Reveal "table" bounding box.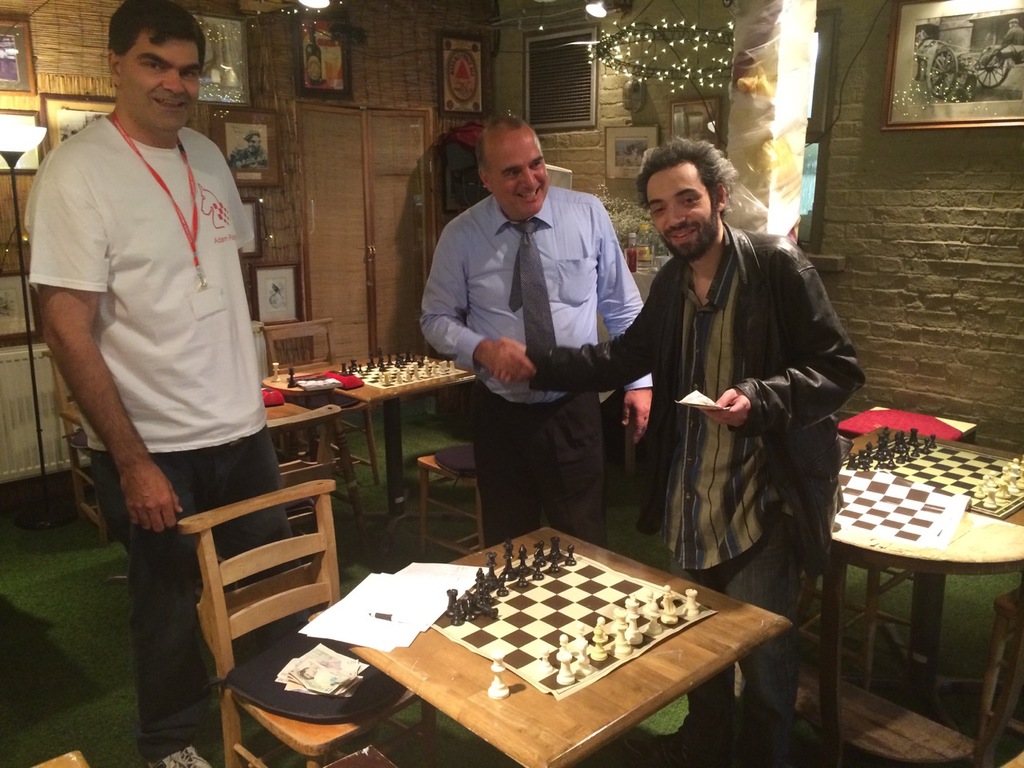
Revealed: x1=818 y1=415 x2=1023 y2=767.
